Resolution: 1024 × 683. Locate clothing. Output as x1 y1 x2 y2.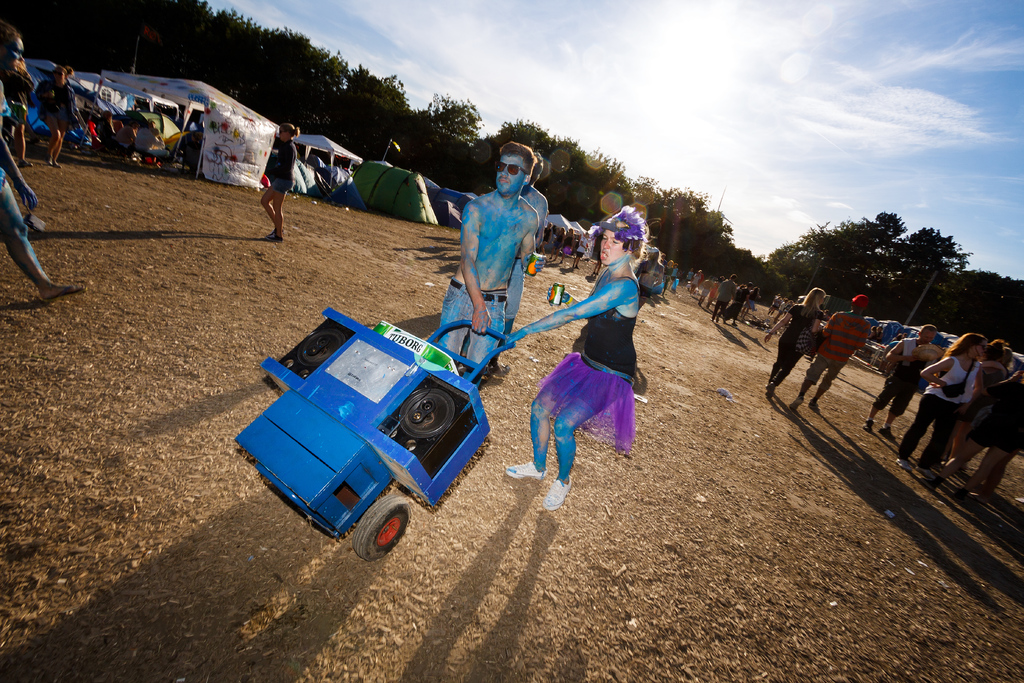
664 262 676 287.
